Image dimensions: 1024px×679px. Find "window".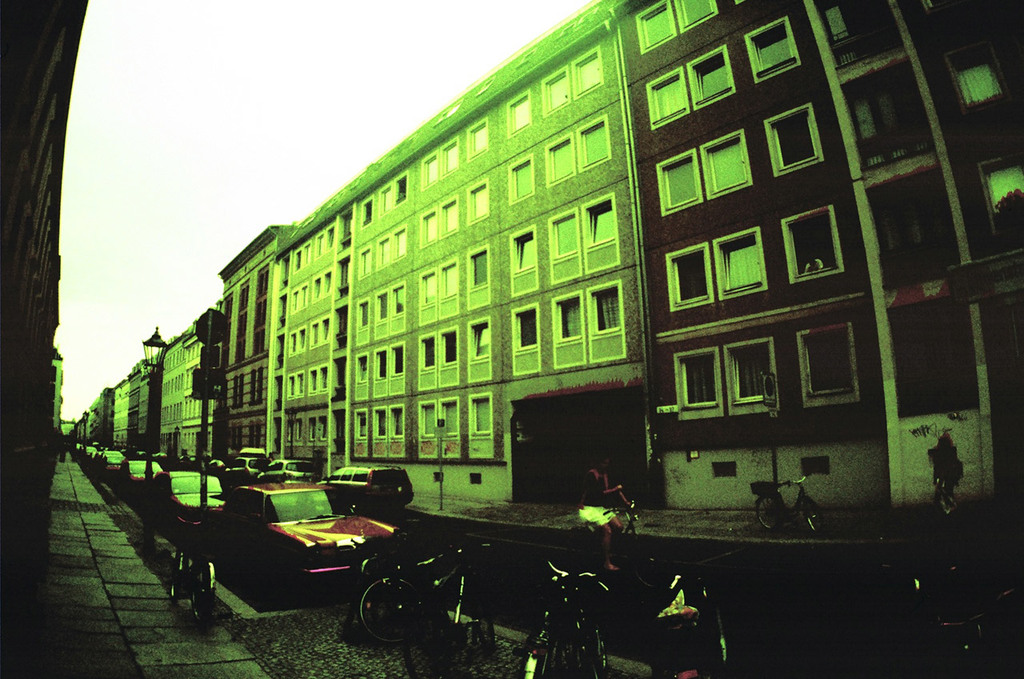
crop(686, 46, 740, 103).
